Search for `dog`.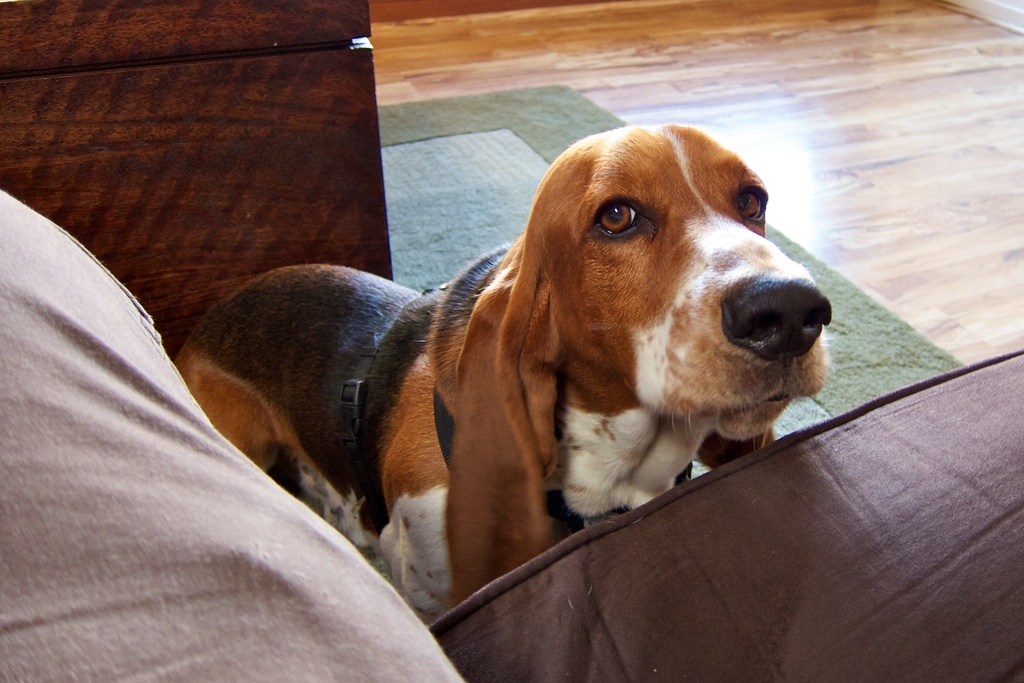
Found at [x1=170, y1=120, x2=833, y2=627].
